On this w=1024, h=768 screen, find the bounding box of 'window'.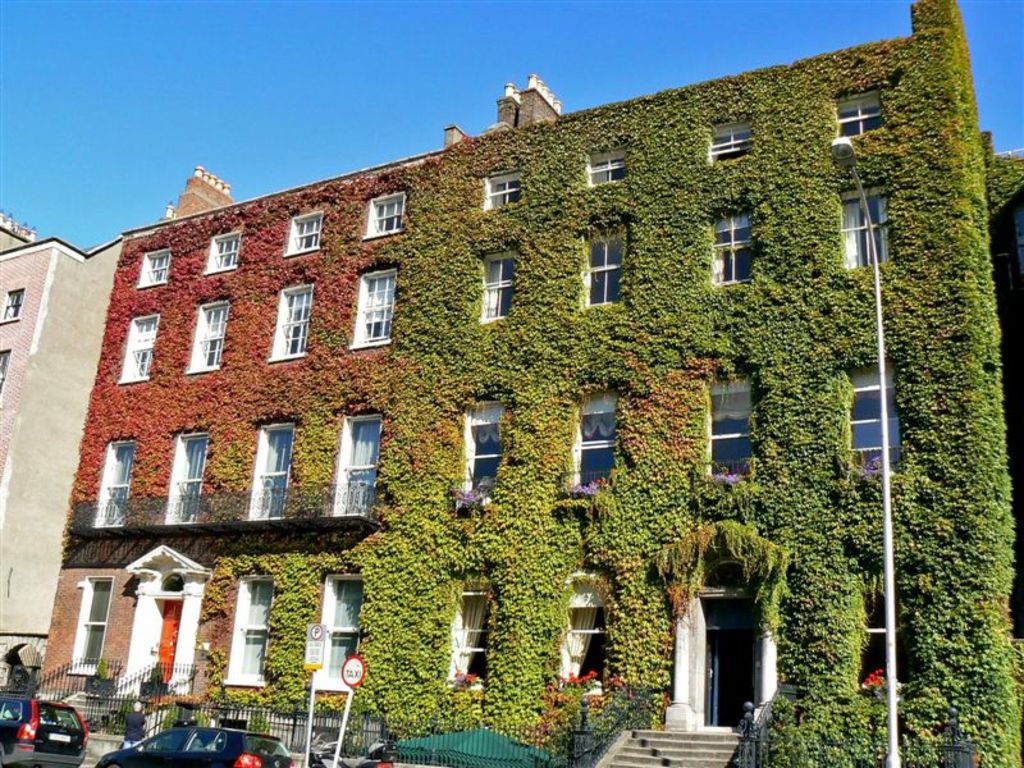
Bounding box: <region>847, 367, 901, 470</region>.
